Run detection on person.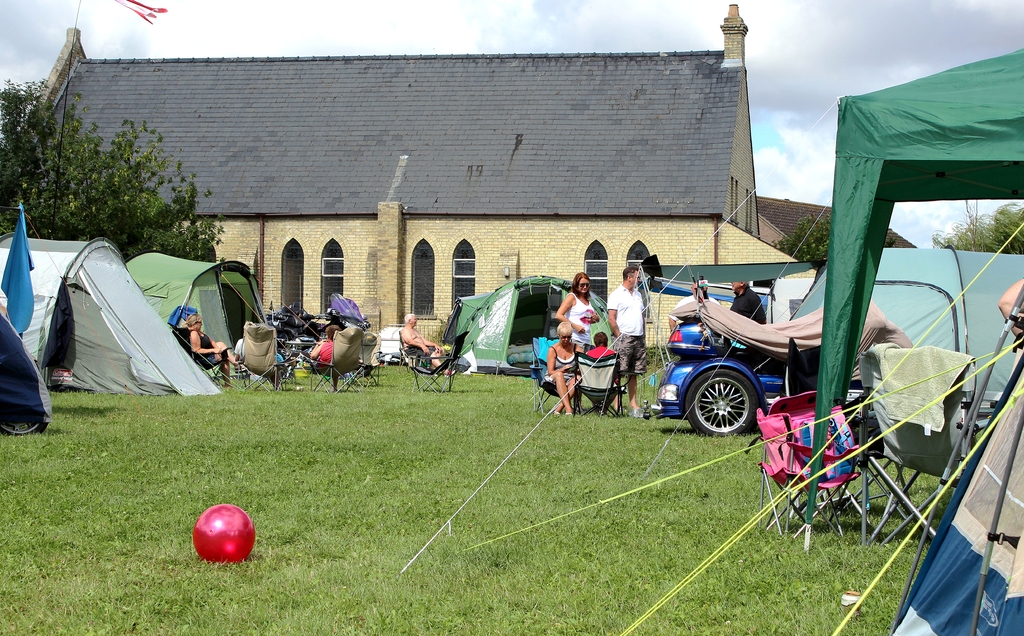
Result: (310,304,367,396).
